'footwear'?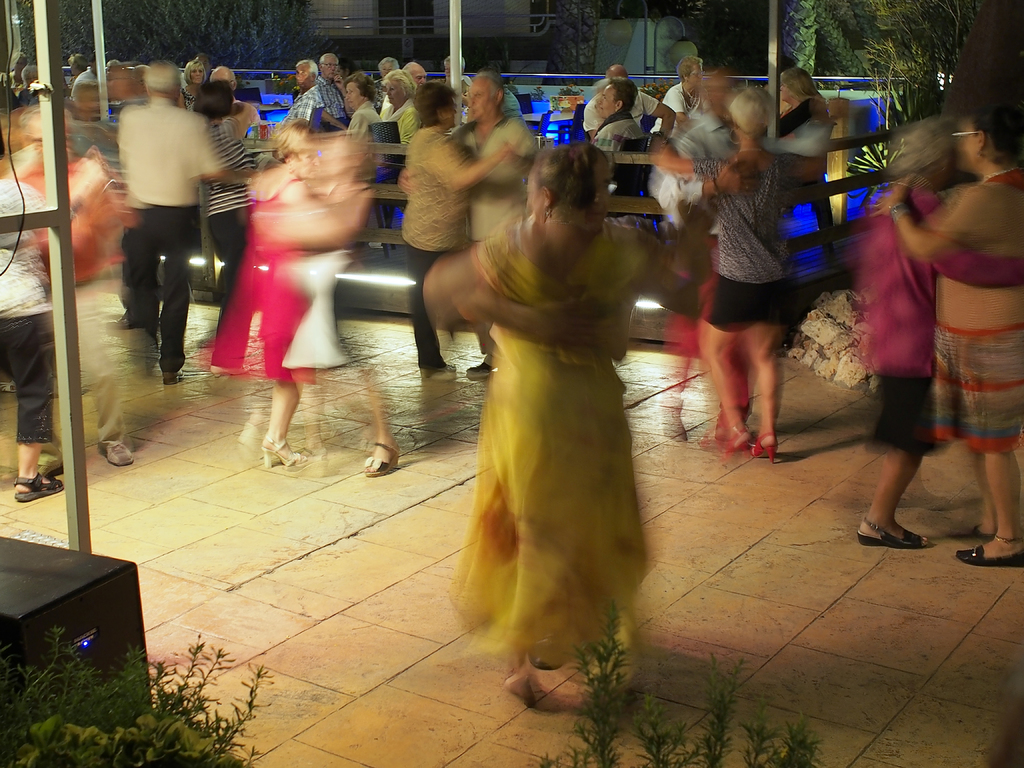
region(16, 469, 65, 504)
